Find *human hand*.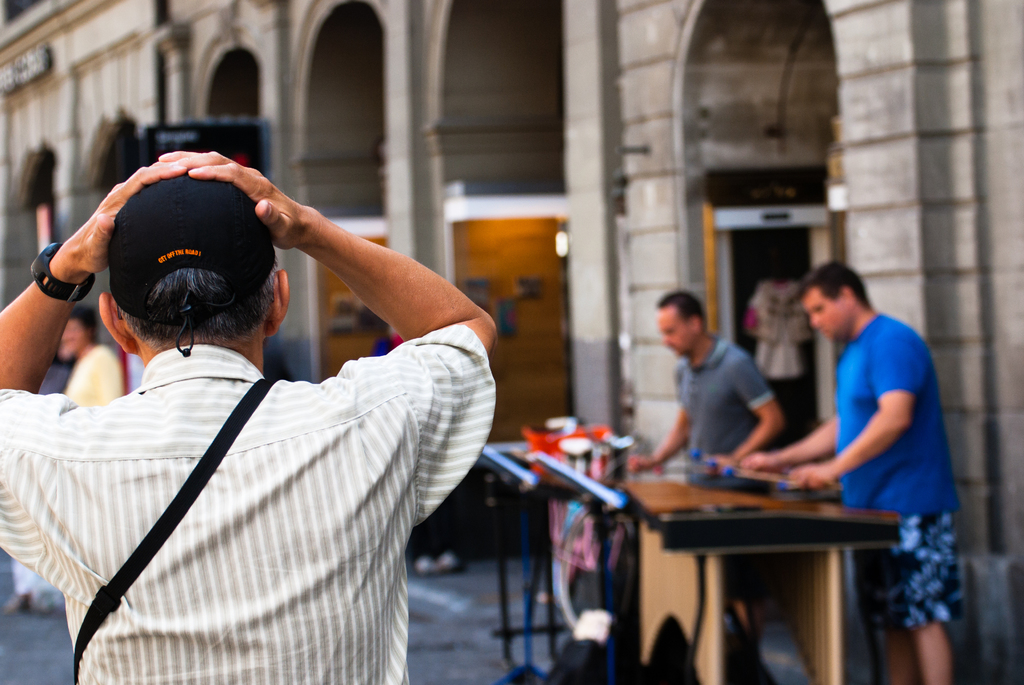
<region>785, 464, 833, 491</region>.
